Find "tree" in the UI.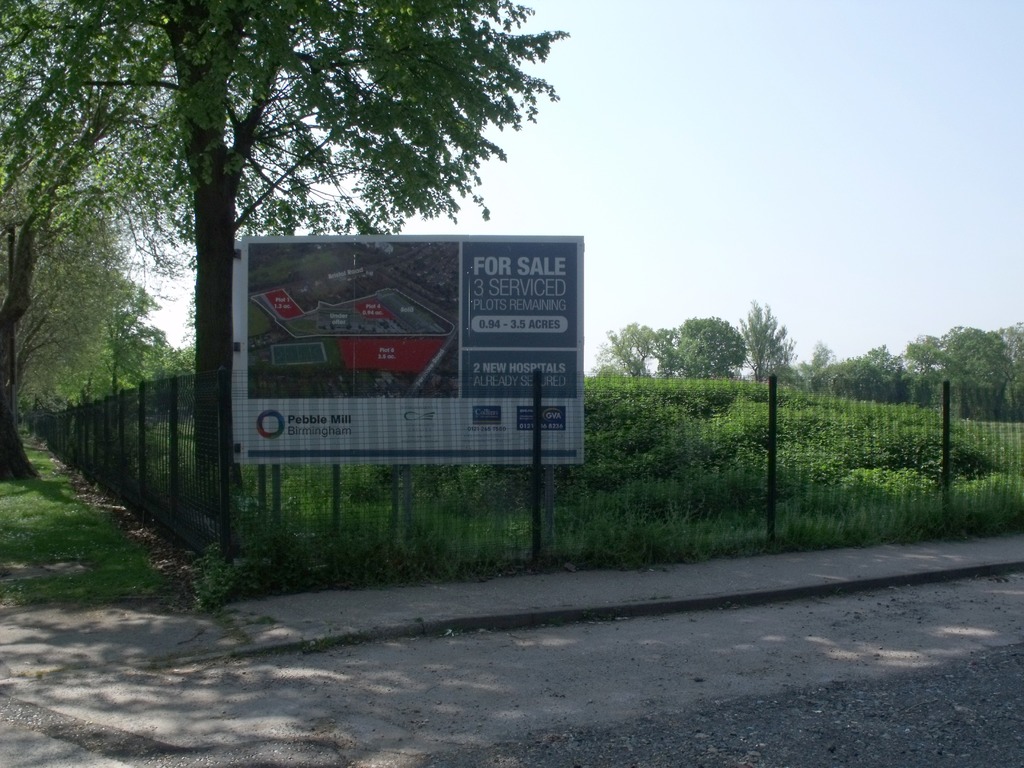
UI element at bbox(646, 323, 678, 372).
